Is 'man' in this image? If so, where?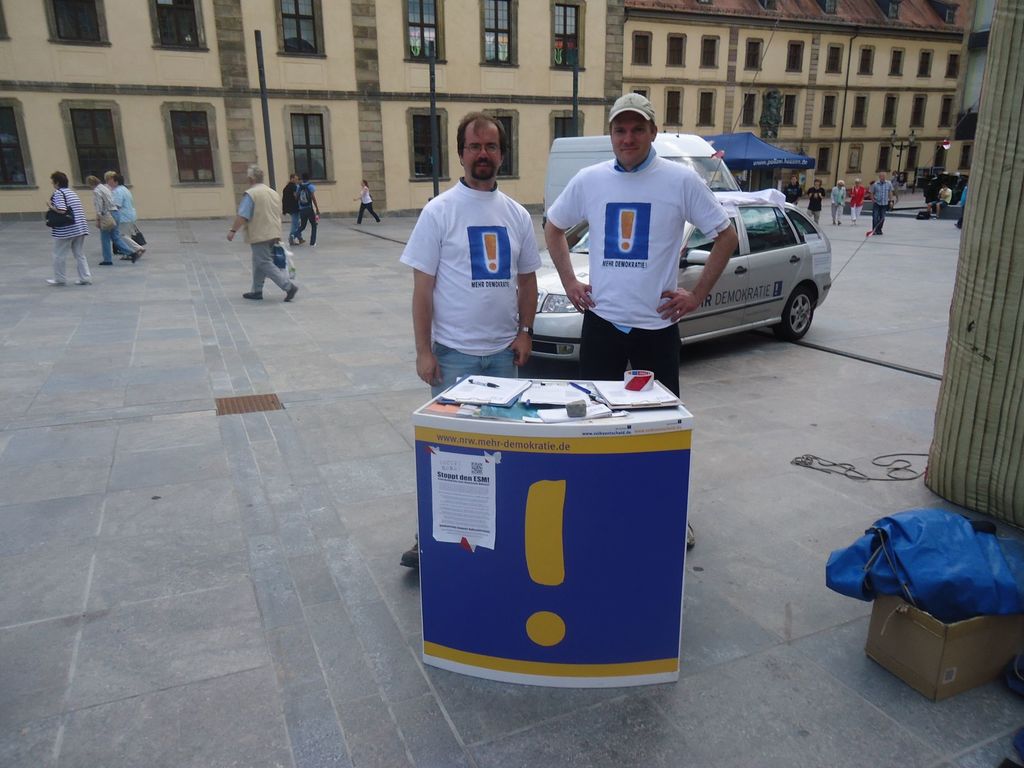
Yes, at 226, 161, 298, 301.
